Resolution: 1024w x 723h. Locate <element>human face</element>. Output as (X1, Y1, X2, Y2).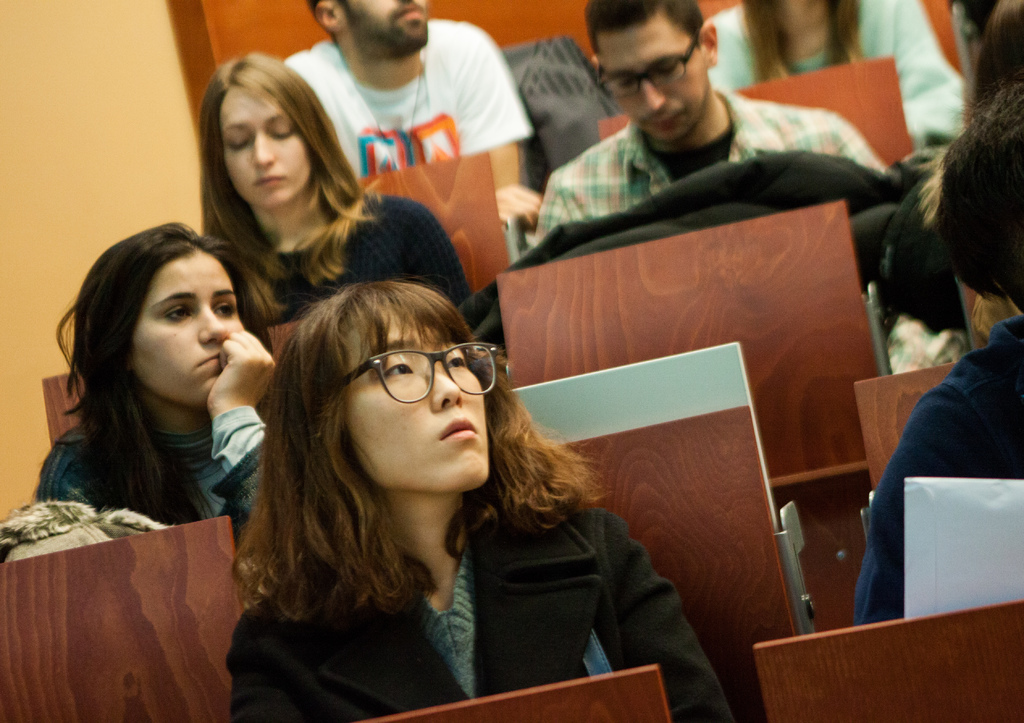
(339, 0, 426, 47).
